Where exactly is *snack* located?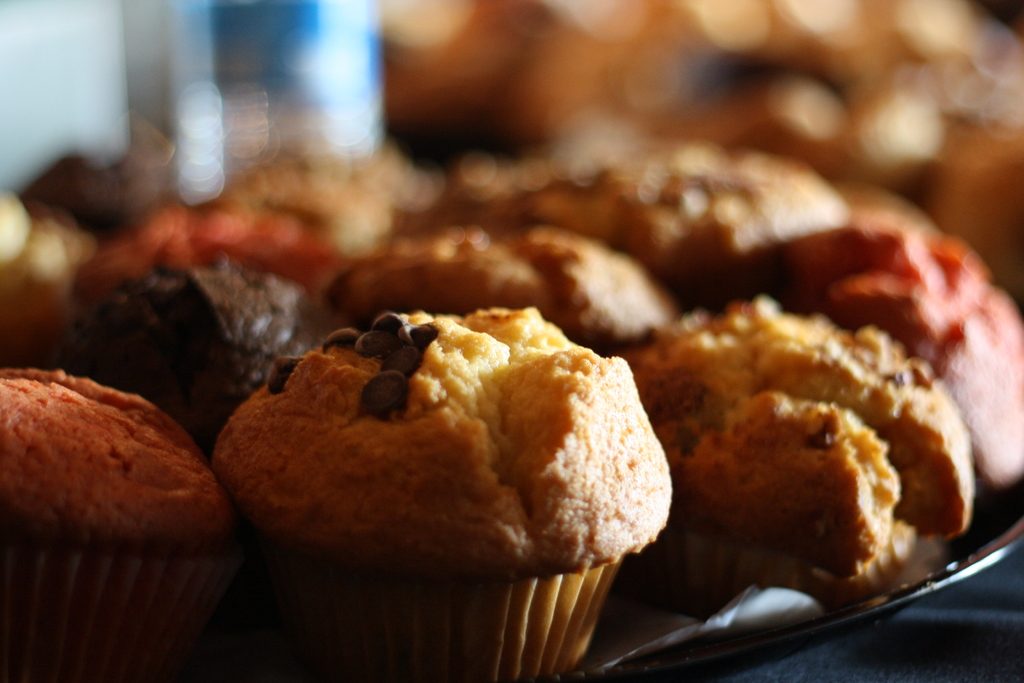
Its bounding box is bbox=[324, 231, 657, 343].
